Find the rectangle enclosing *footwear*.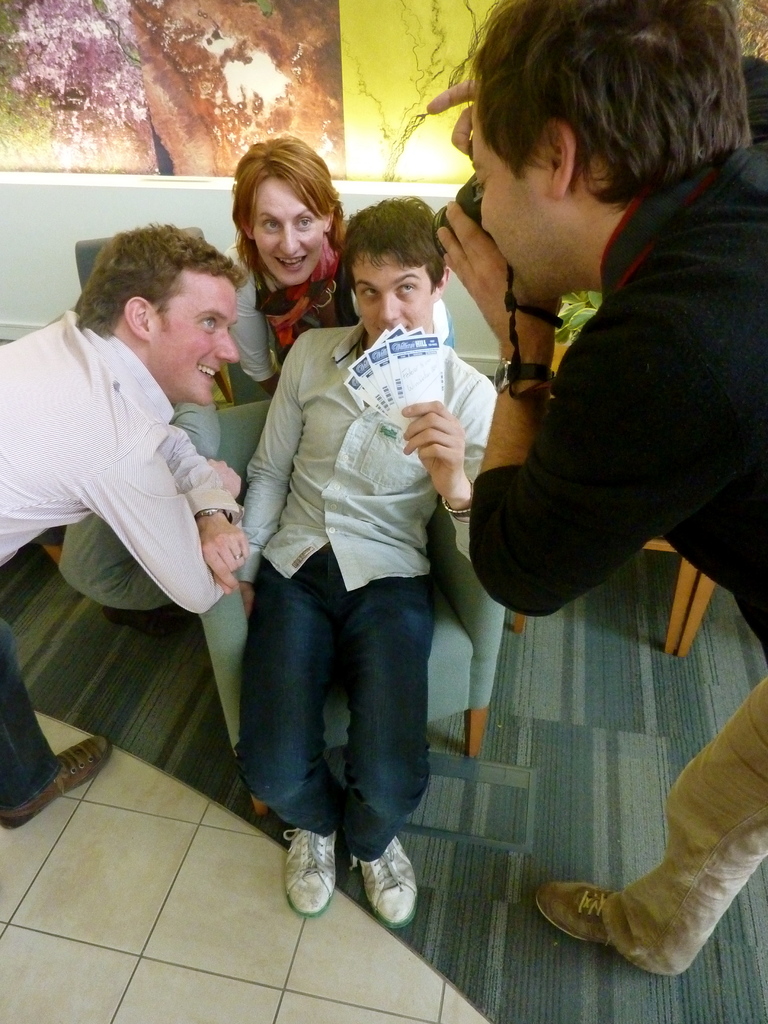
0 734 110 829.
